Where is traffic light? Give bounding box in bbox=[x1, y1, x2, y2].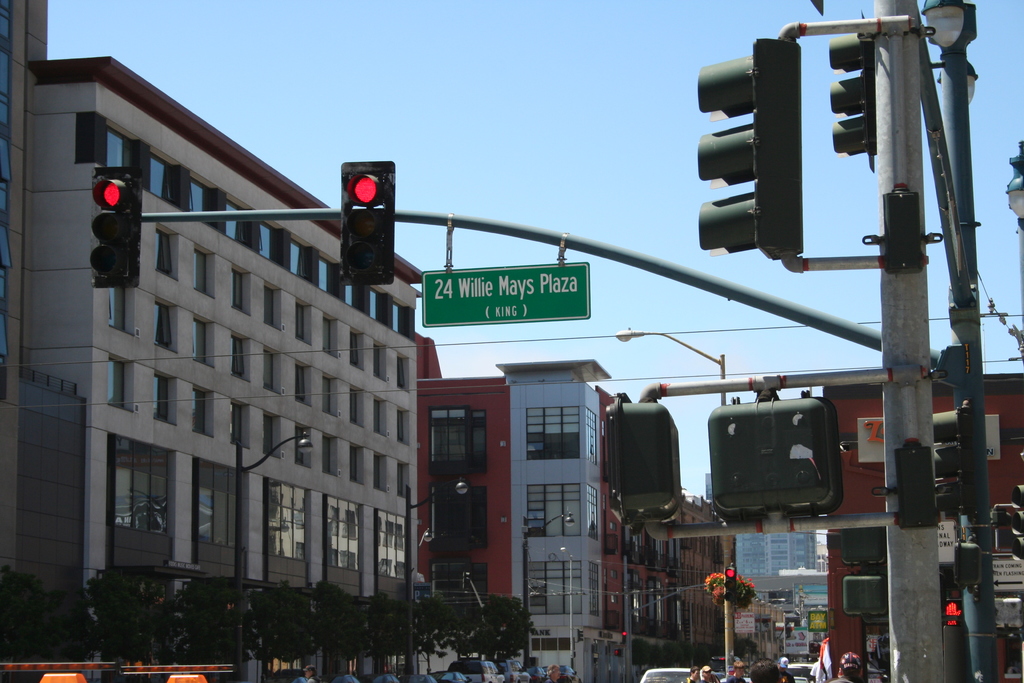
bbox=[615, 649, 623, 657].
